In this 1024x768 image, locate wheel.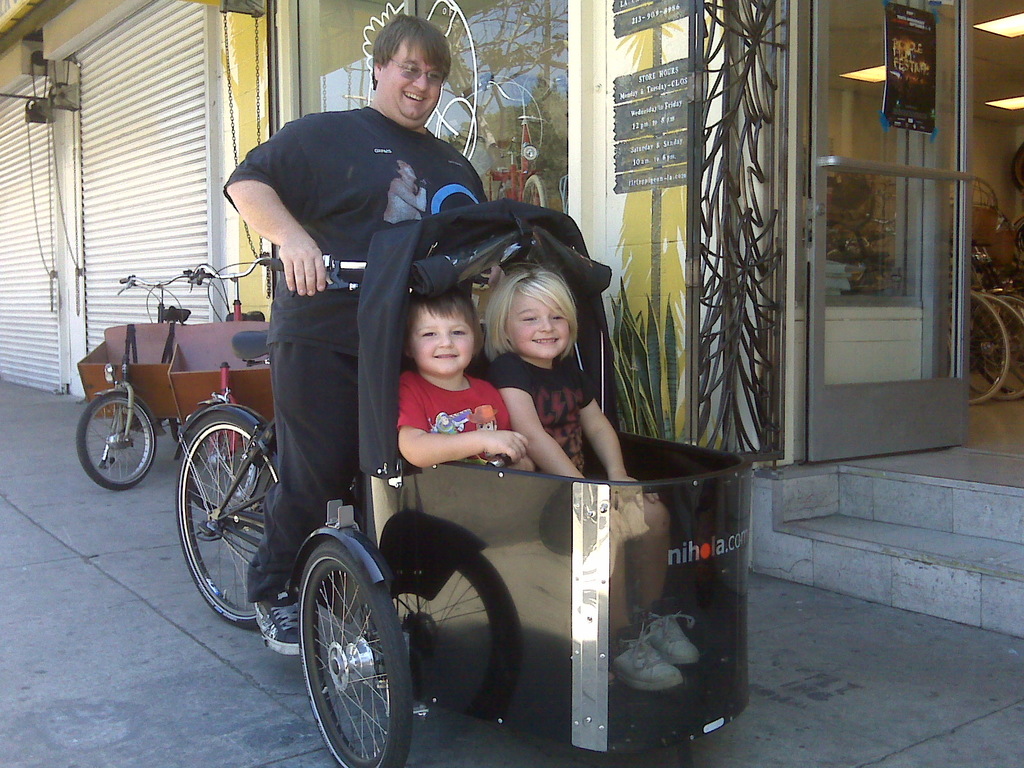
Bounding box: (175, 415, 278, 627).
